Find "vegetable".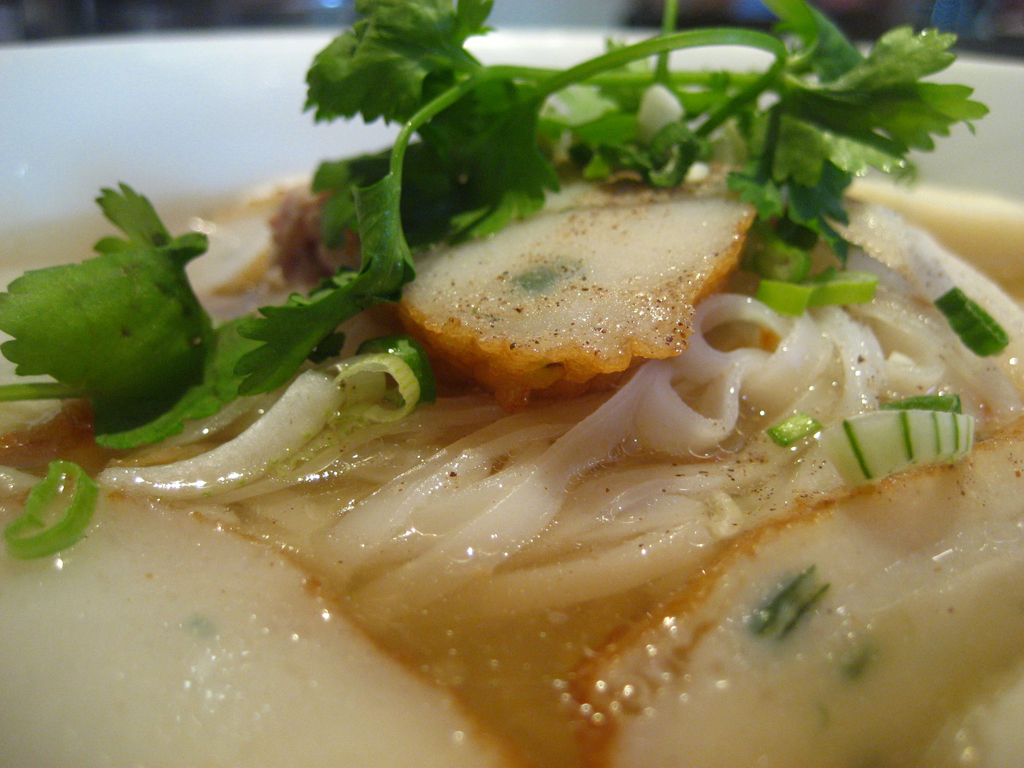
940 280 1006 364.
